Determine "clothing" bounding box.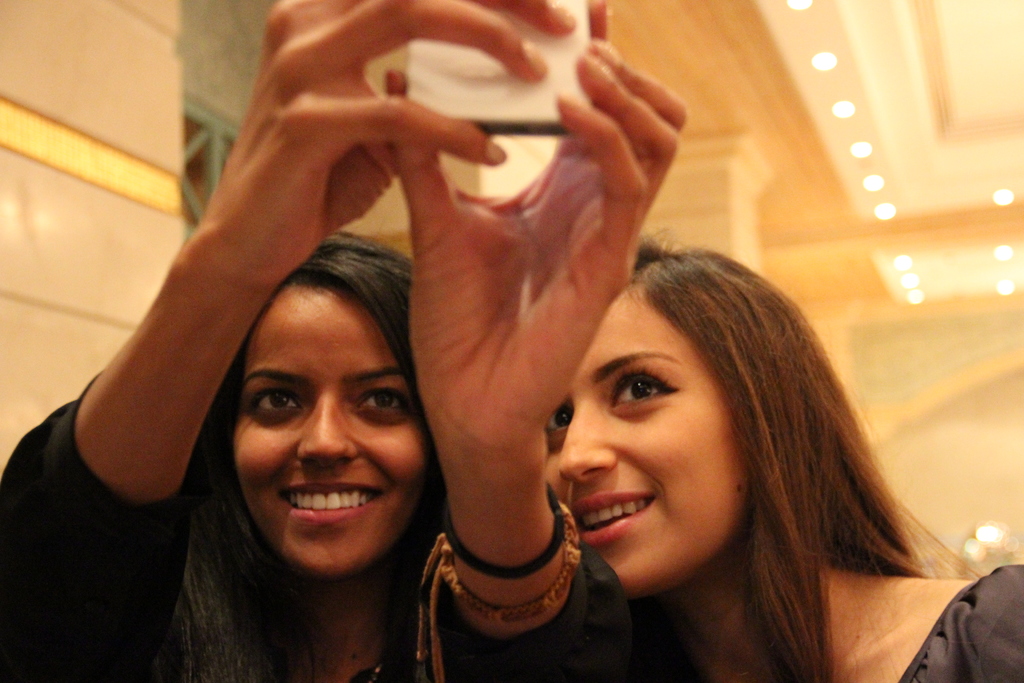
Determined: l=903, t=561, r=1023, b=682.
